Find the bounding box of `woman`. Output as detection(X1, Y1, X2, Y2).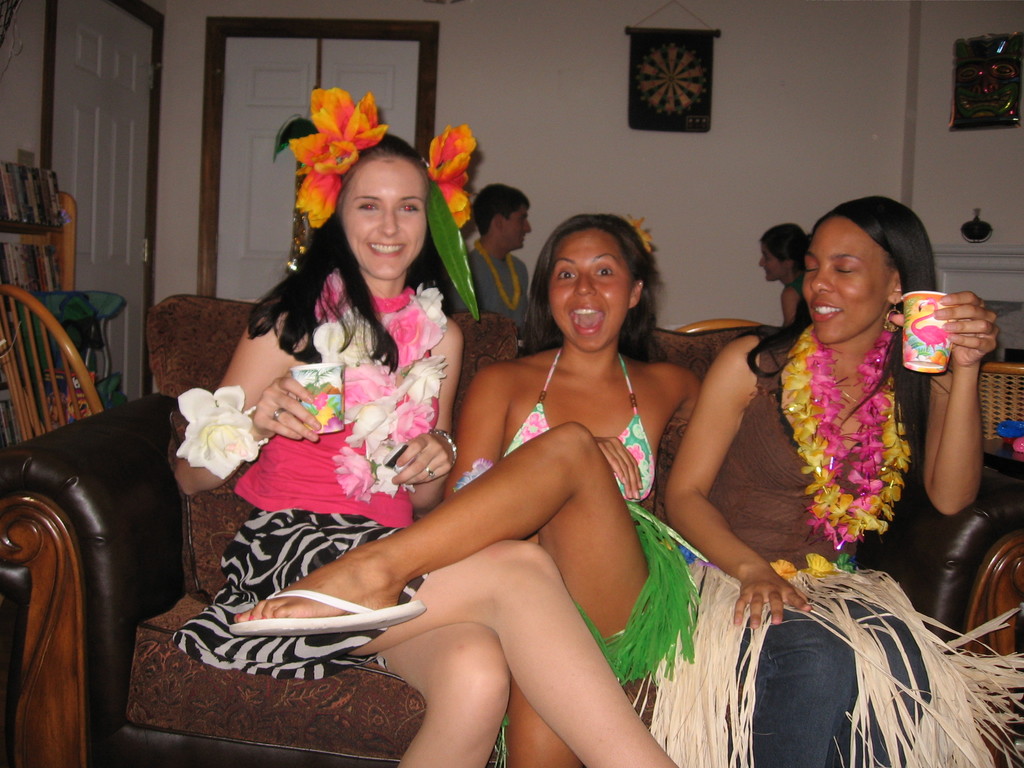
detection(679, 178, 964, 719).
